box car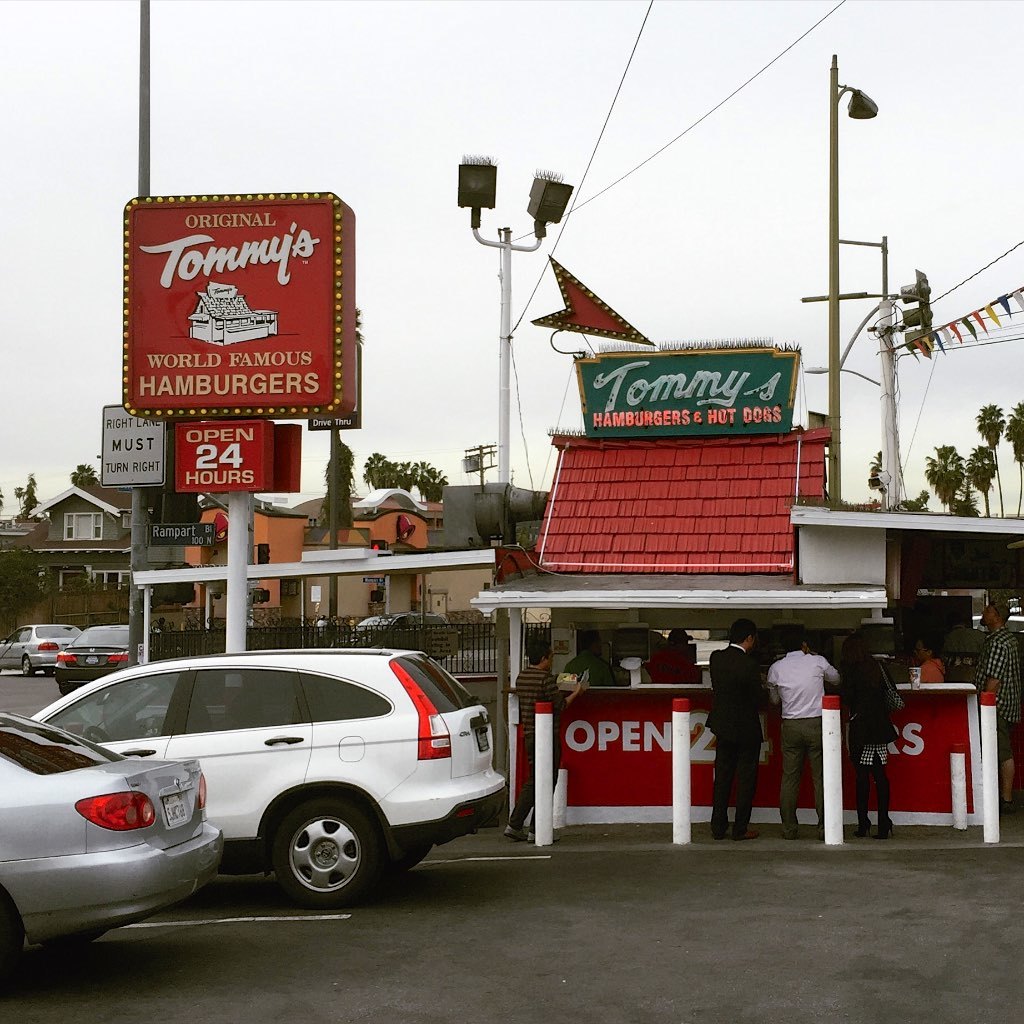
[x1=53, y1=625, x2=145, y2=694]
